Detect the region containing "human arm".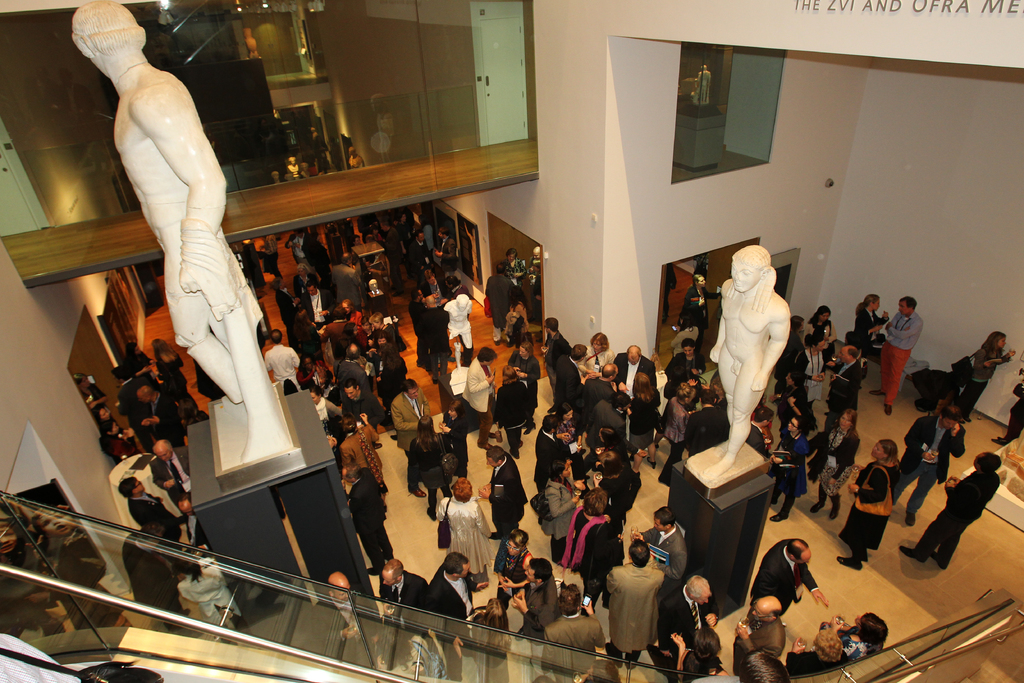
[x1=974, y1=347, x2=992, y2=369].
